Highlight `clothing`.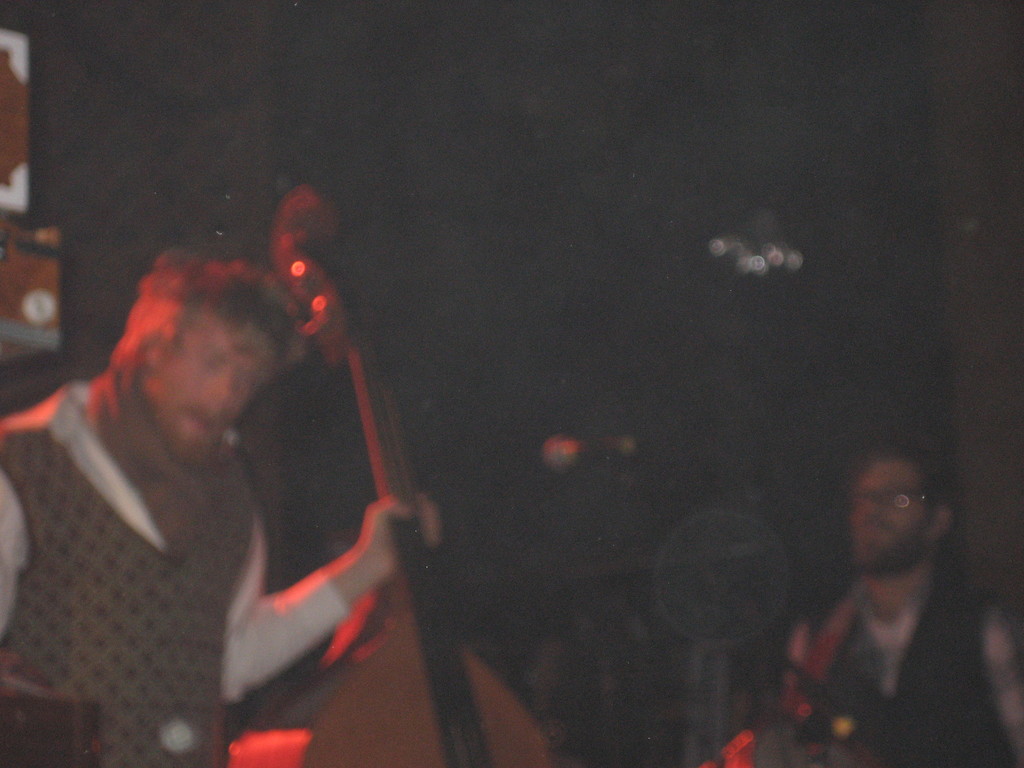
Highlighted region: {"x1": 0, "y1": 366, "x2": 356, "y2": 767}.
